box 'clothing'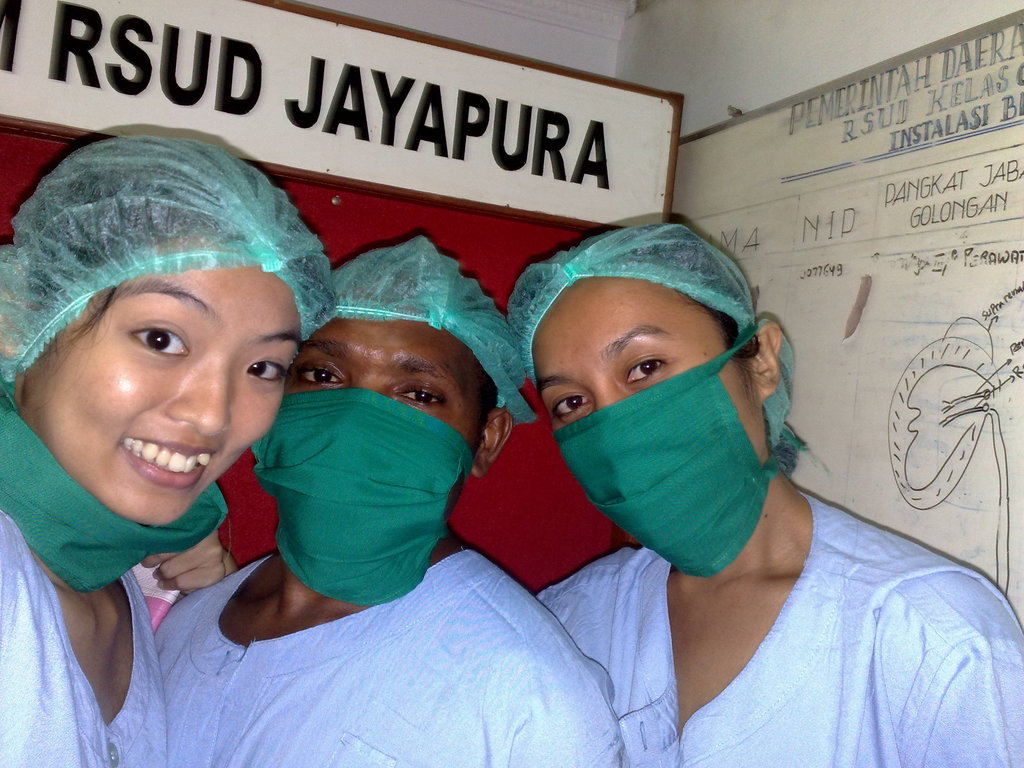
box=[536, 490, 1023, 767]
